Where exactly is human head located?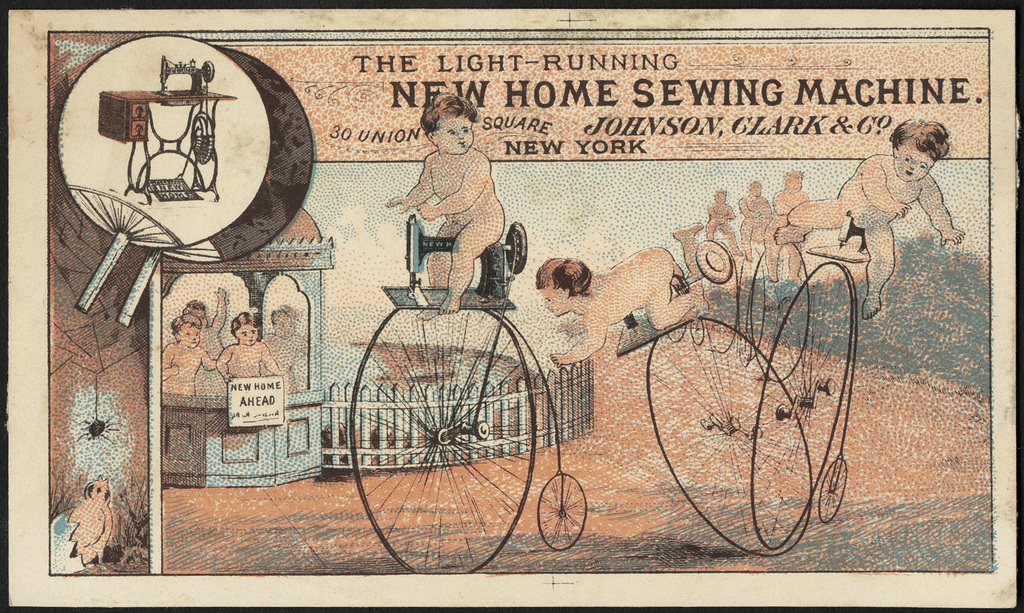
Its bounding box is (left=230, top=313, right=259, bottom=345).
